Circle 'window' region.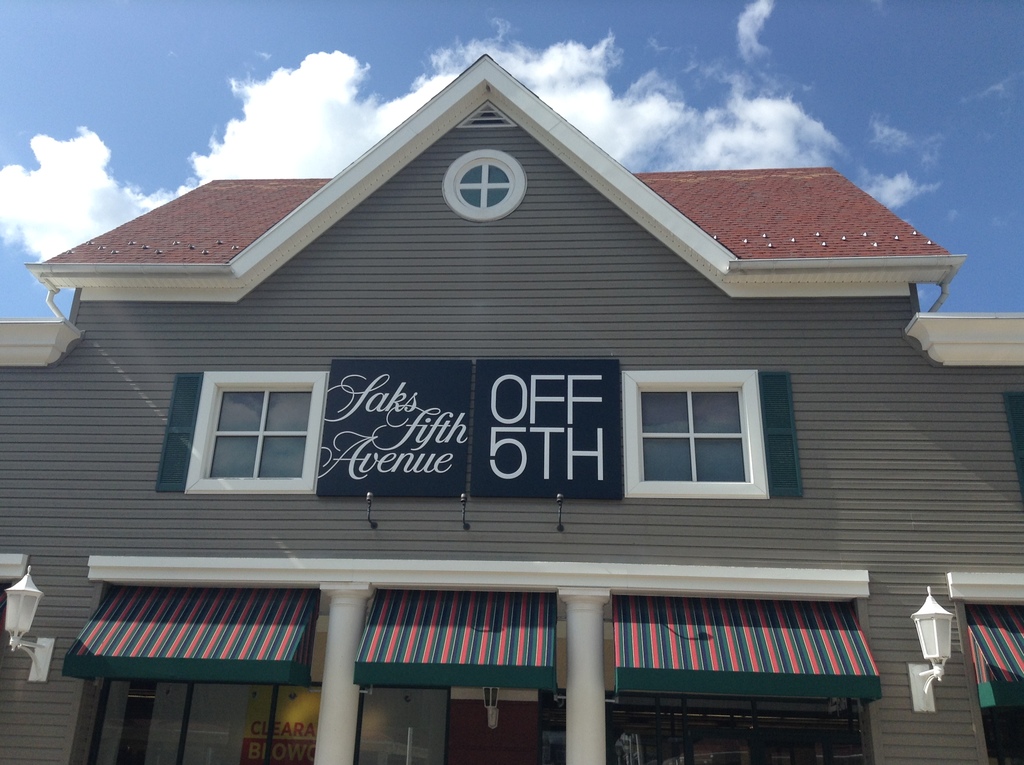
Region: crop(195, 371, 328, 503).
